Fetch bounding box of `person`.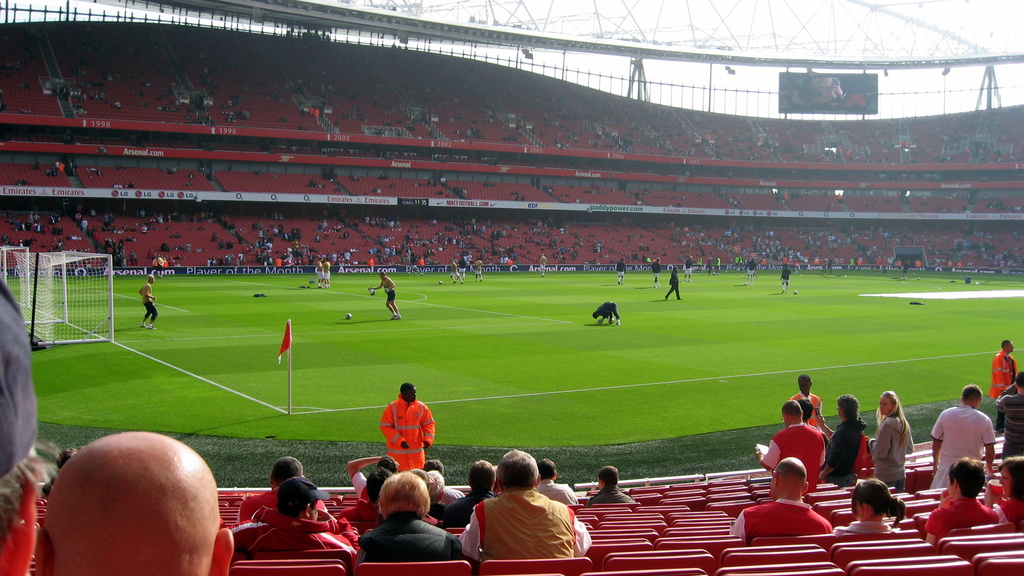
Bbox: Rect(928, 381, 995, 490).
